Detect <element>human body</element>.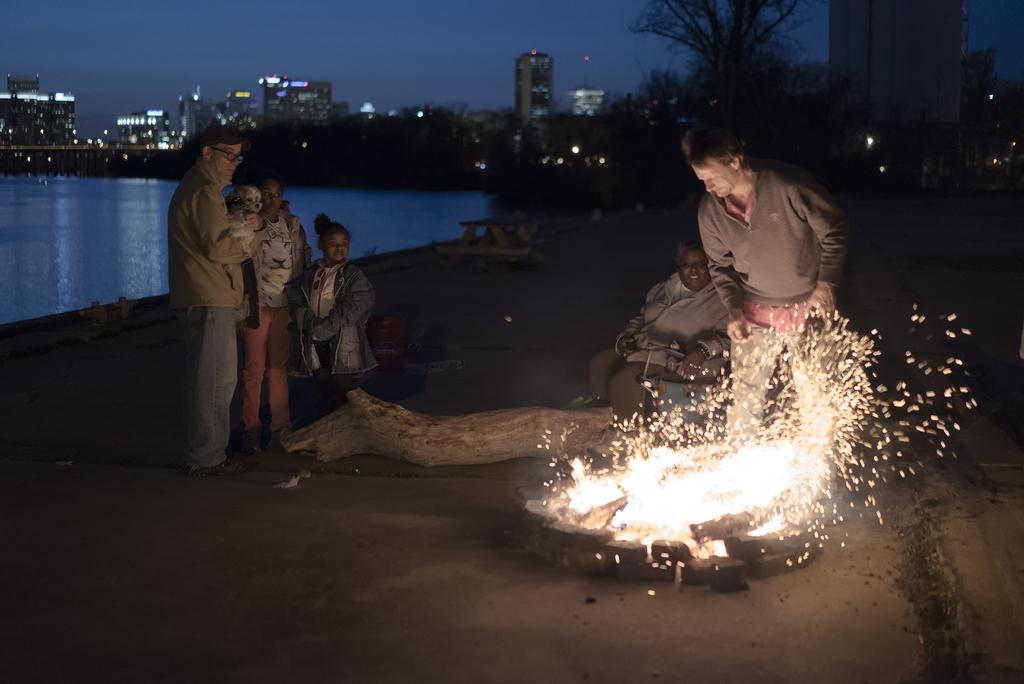
Detected at BBox(234, 207, 314, 468).
